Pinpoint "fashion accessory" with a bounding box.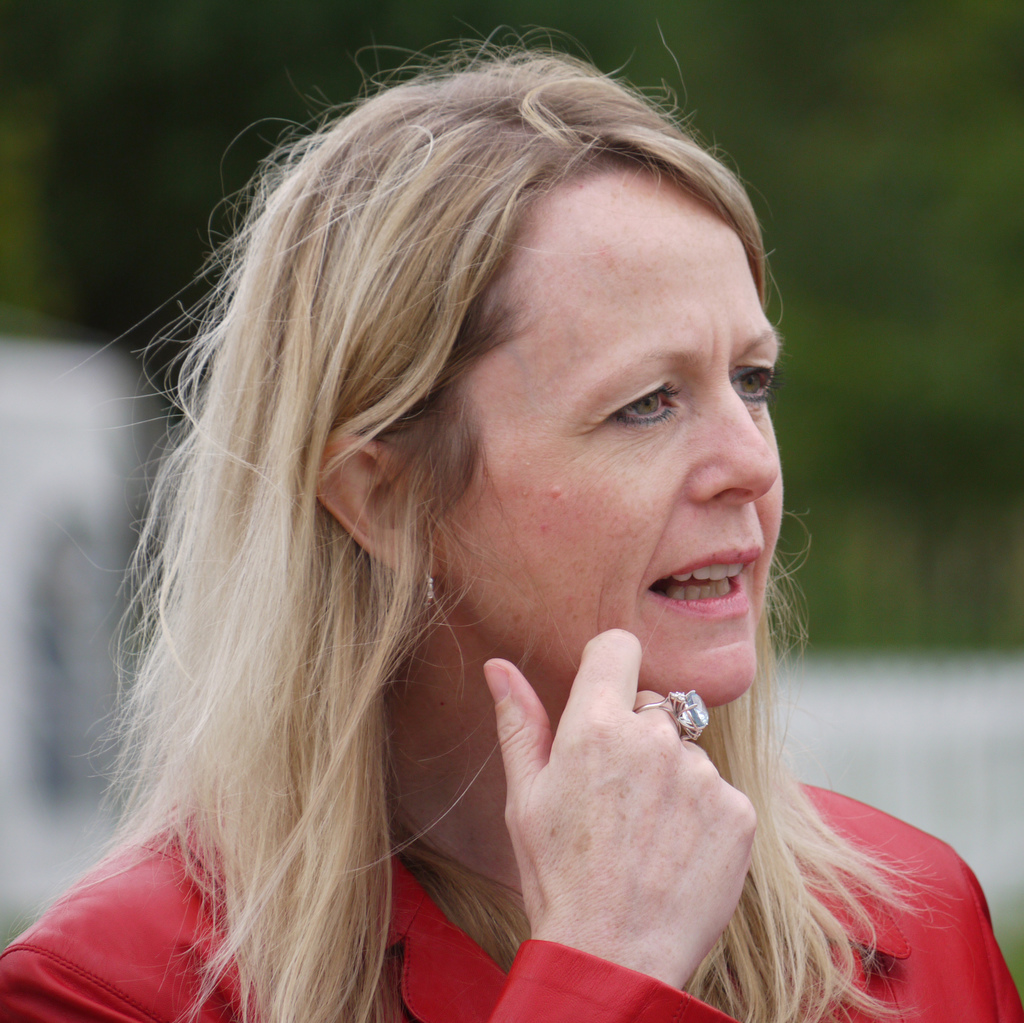
[left=638, top=689, right=709, bottom=743].
